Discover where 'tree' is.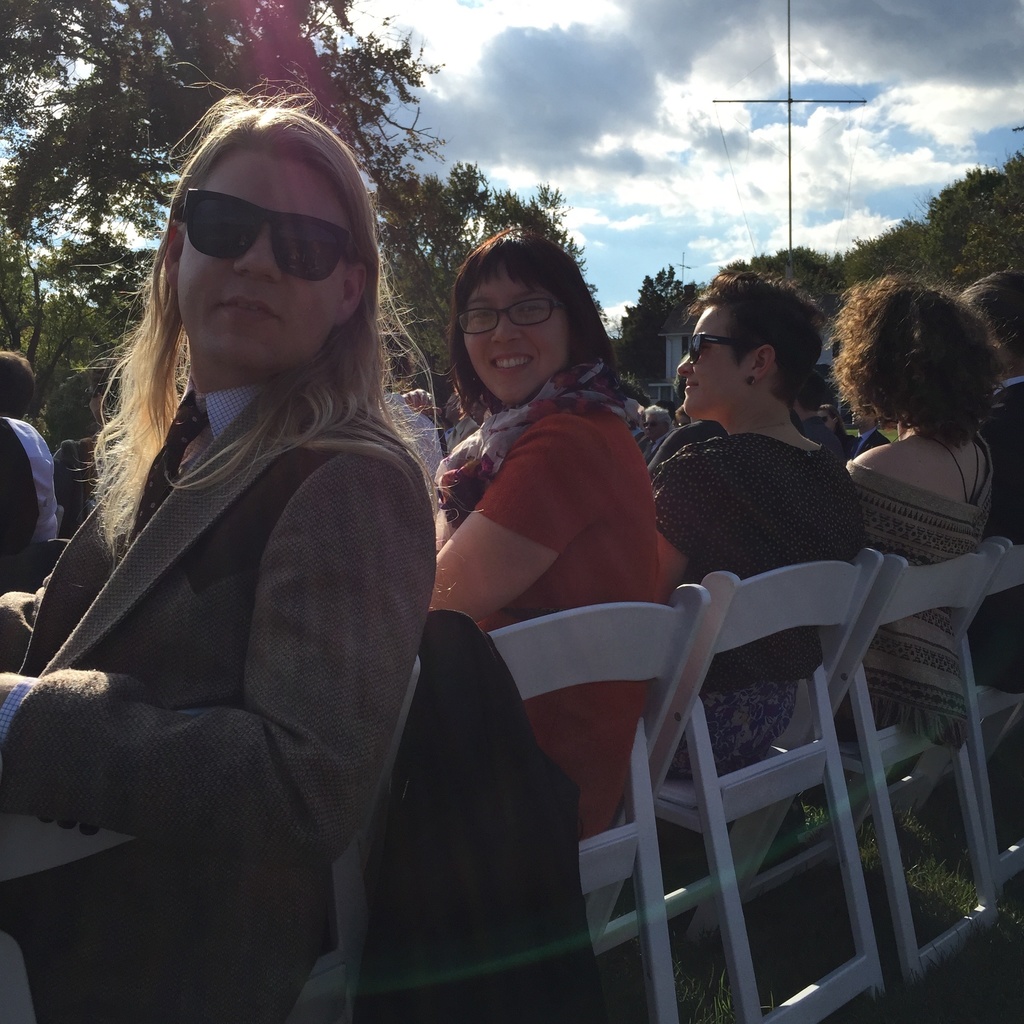
Discovered at <bbox>614, 266, 701, 399</bbox>.
